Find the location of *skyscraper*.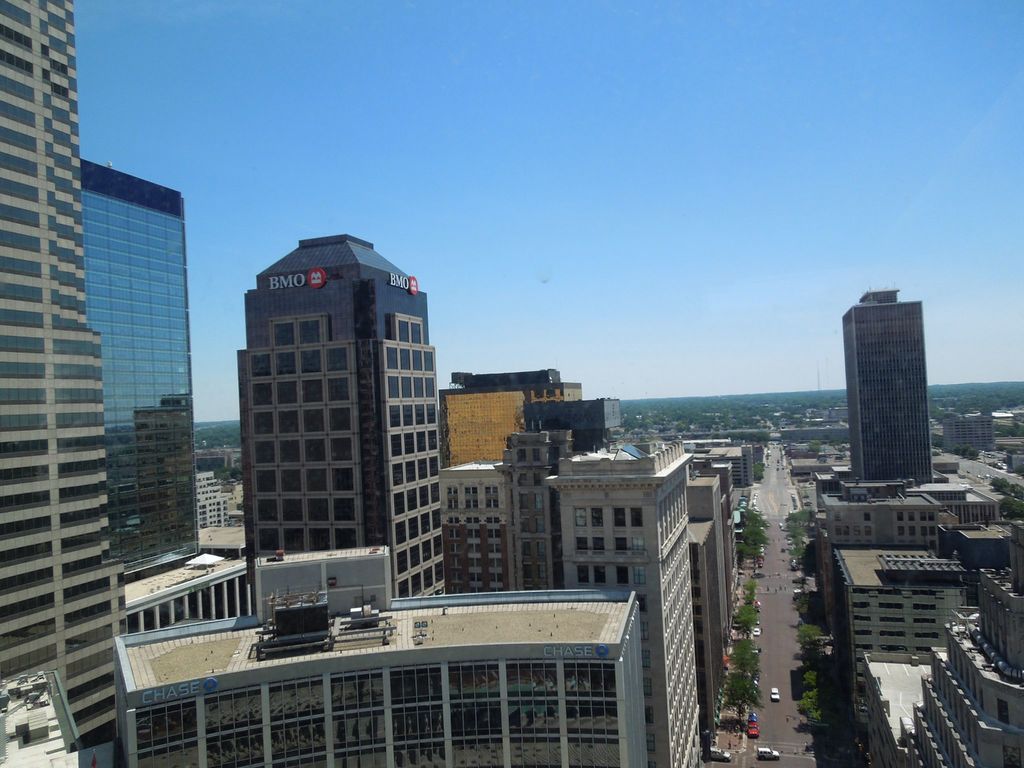
Location: x1=0, y1=1, x2=126, y2=767.
